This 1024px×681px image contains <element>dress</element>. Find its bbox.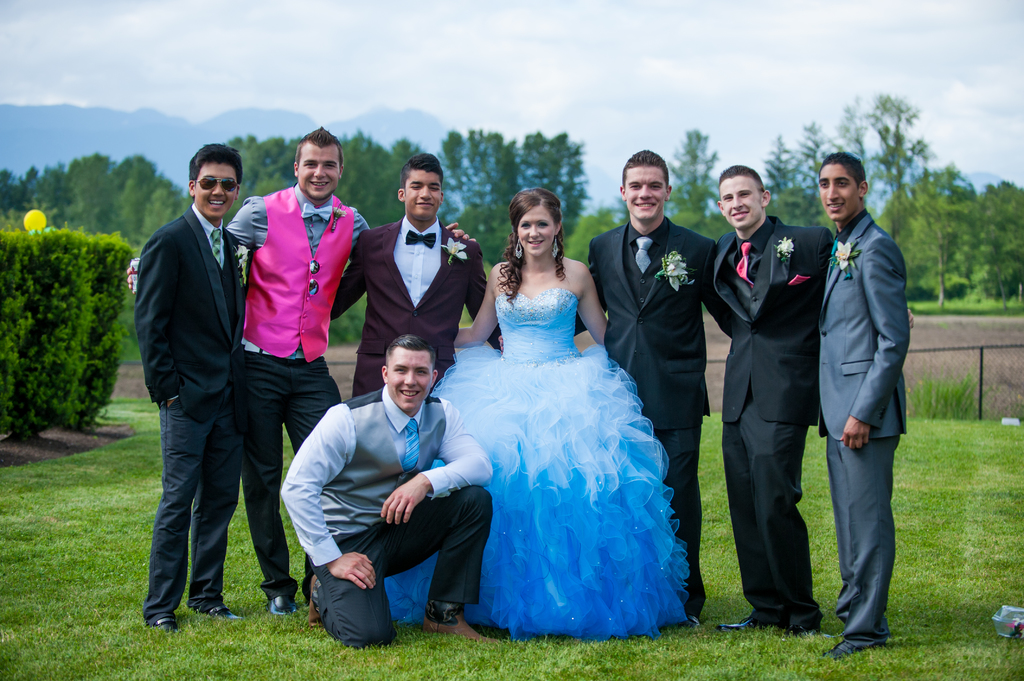
[383,288,694,636].
